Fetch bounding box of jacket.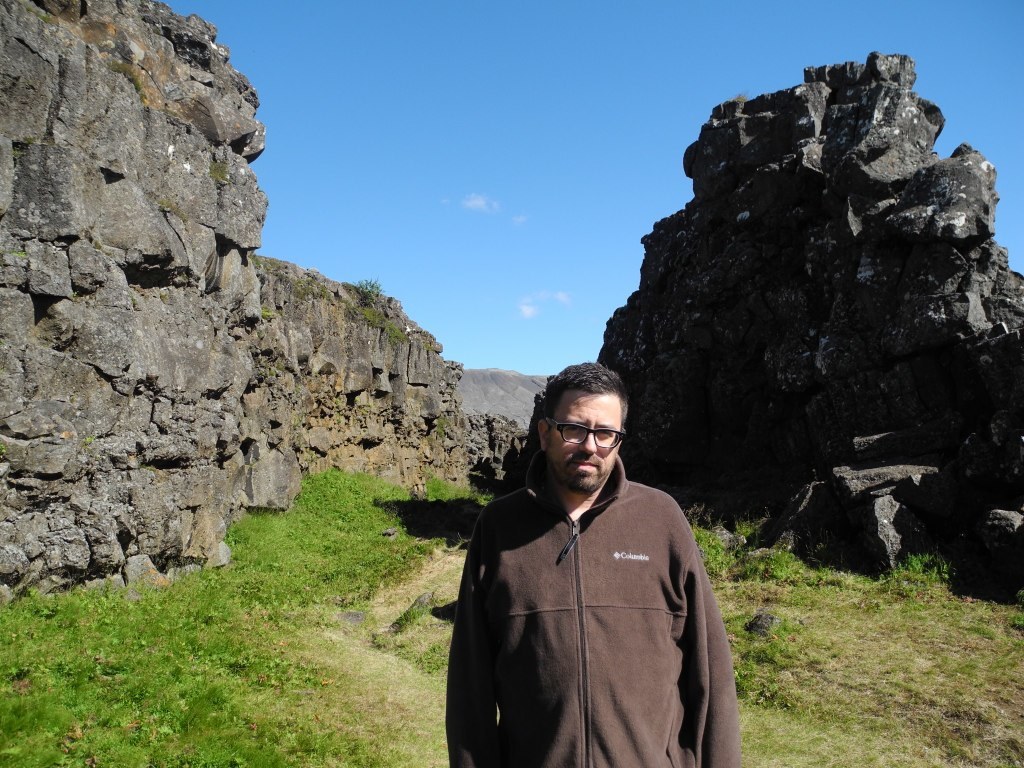
Bbox: Rect(452, 418, 728, 758).
